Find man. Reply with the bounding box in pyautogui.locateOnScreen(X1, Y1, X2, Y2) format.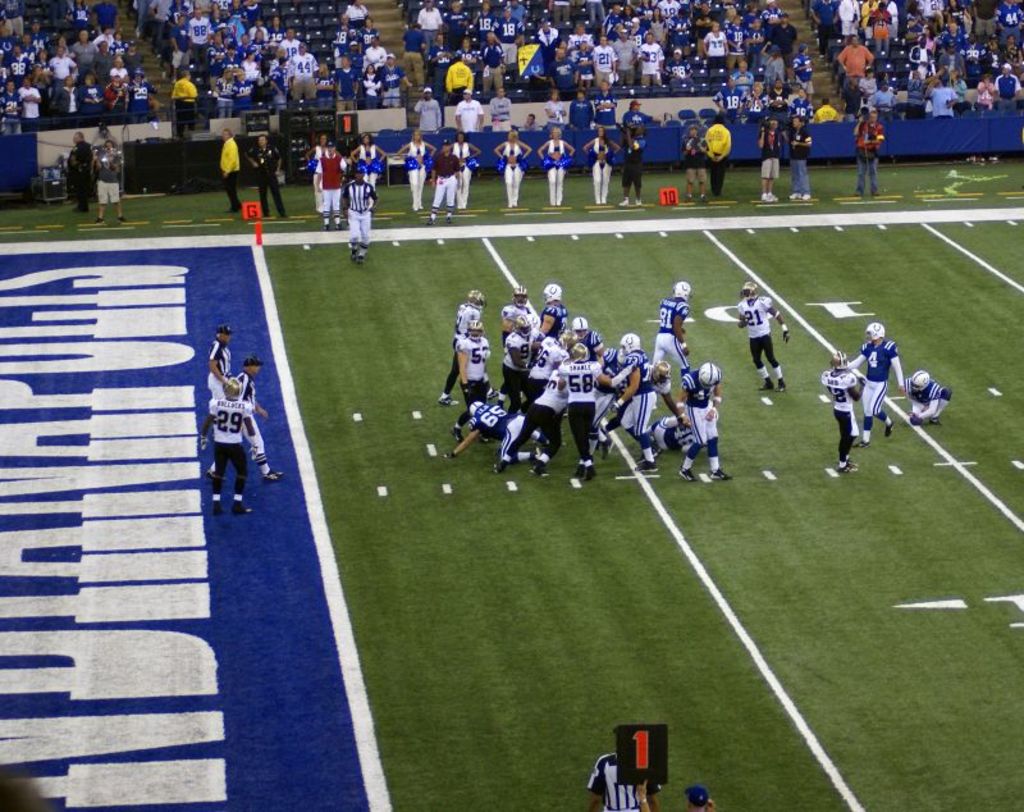
pyautogui.locateOnScreen(361, 31, 388, 67).
